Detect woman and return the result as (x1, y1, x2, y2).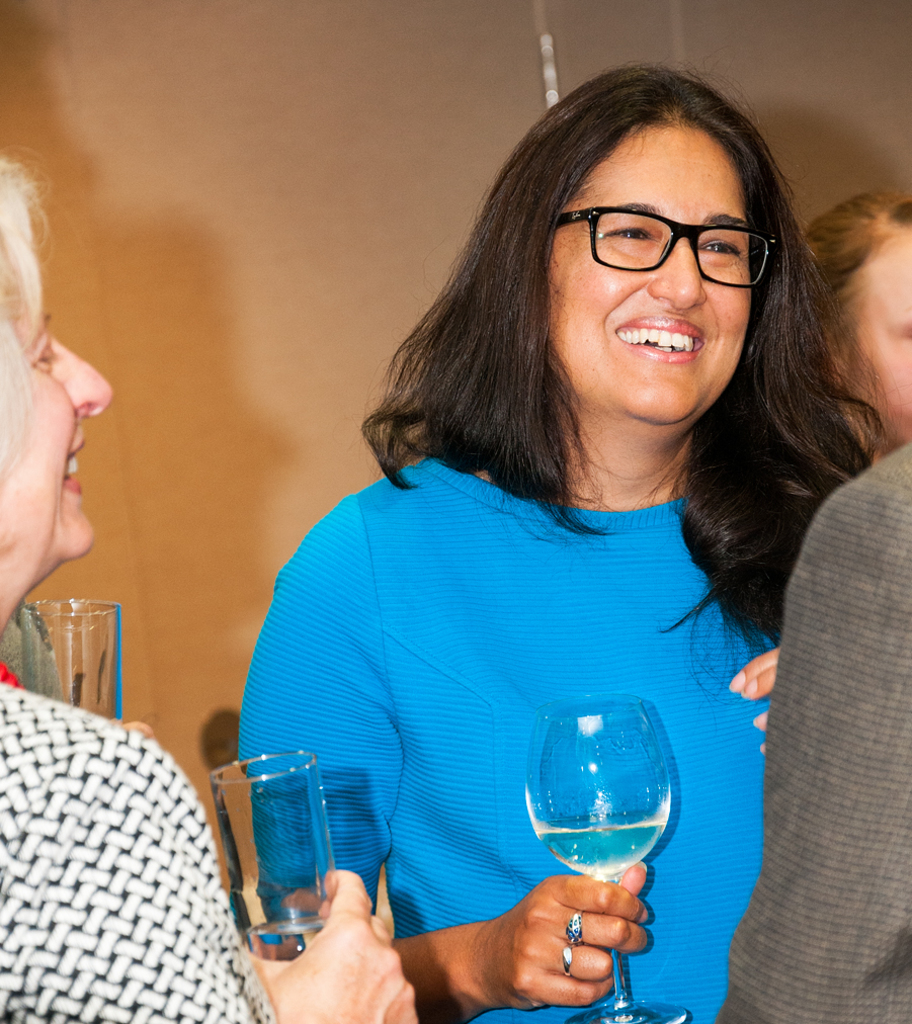
(0, 151, 413, 1023).
